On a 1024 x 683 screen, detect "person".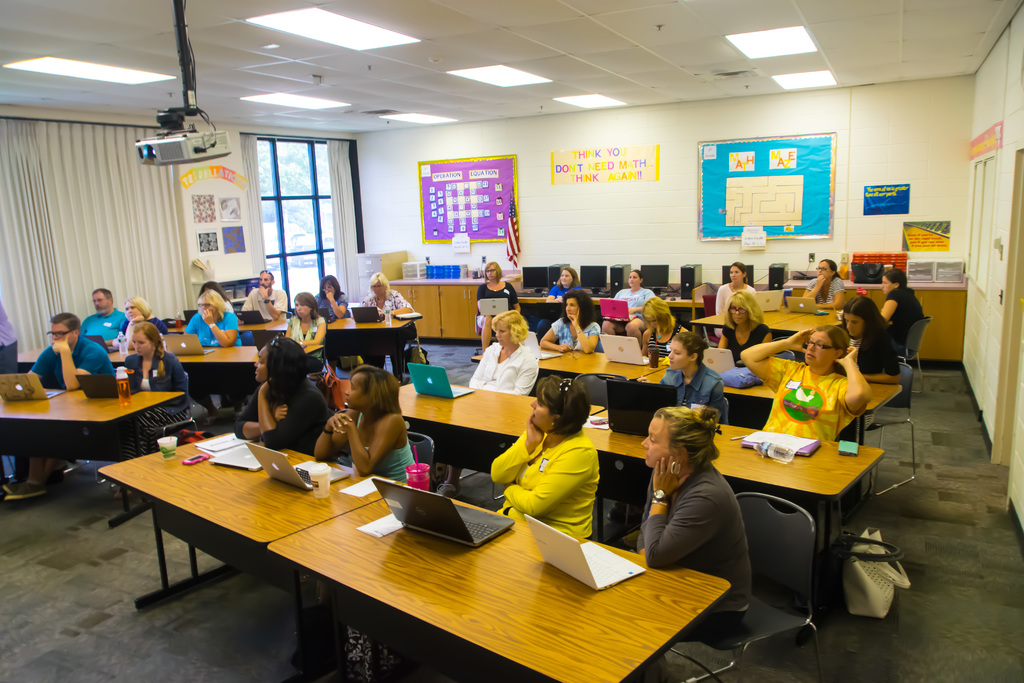
474/258/529/355.
